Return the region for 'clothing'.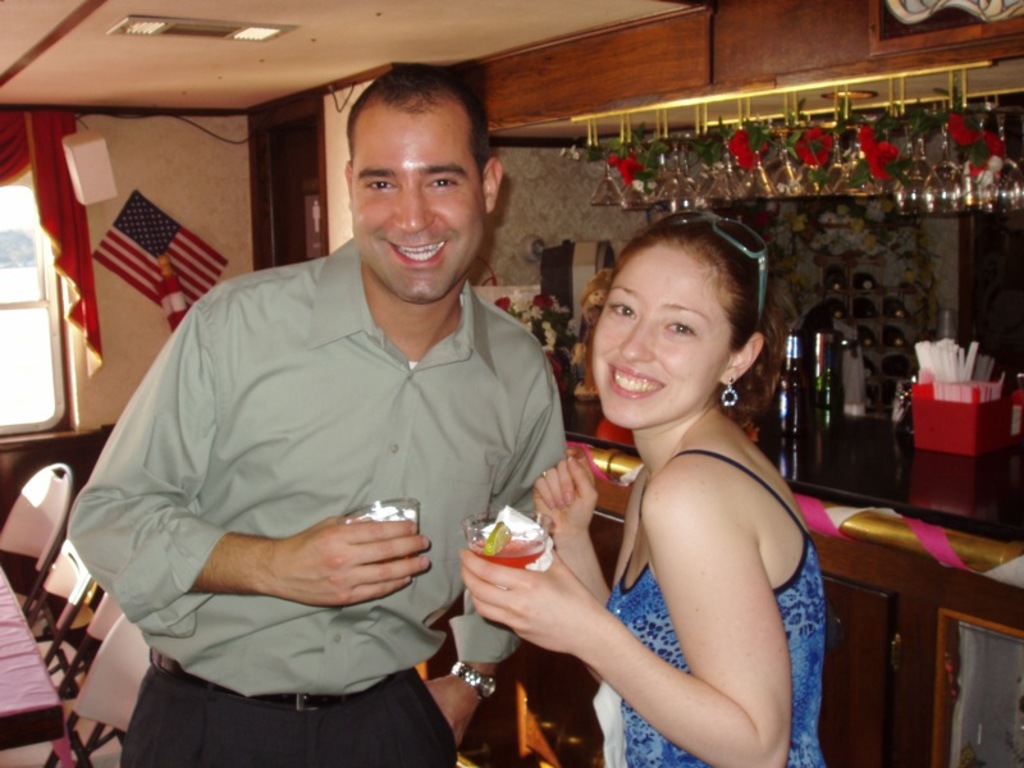
l=78, t=215, r=568, b=730.
